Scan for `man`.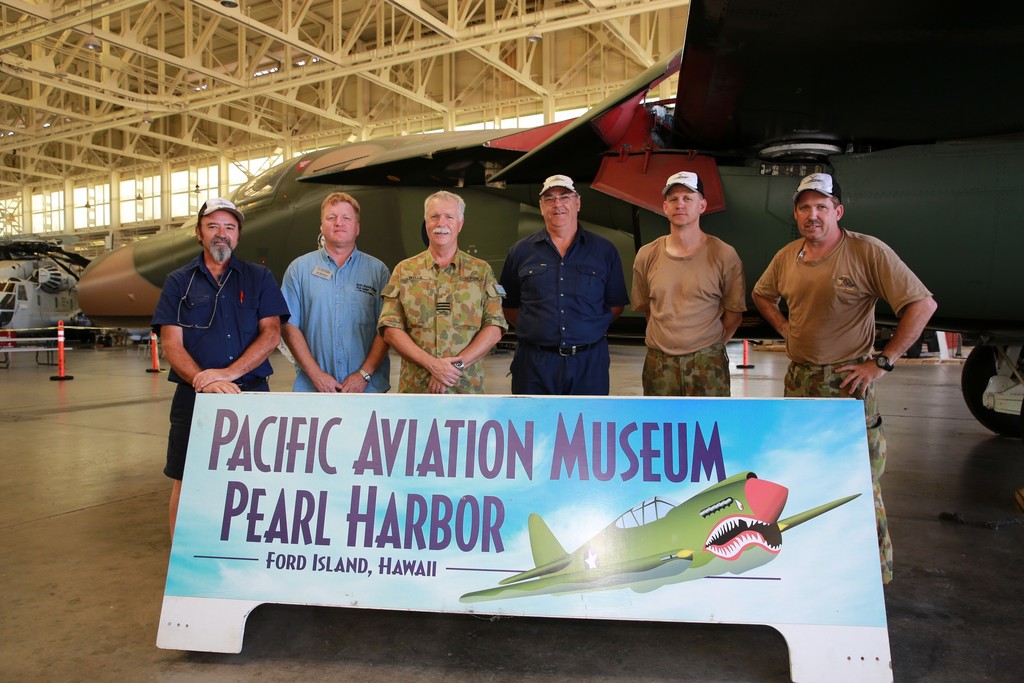
Scan result: <bbox>378, 191, 509, 393</bbox>.
